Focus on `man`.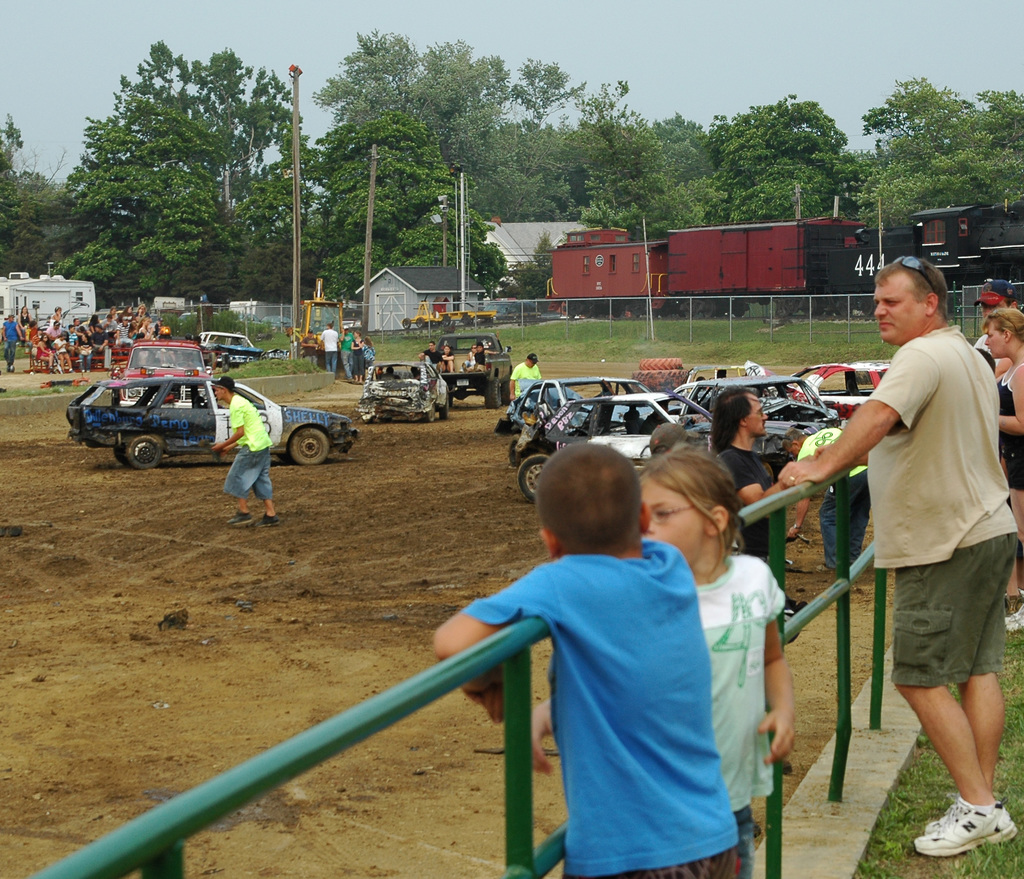
Focused at (418, 342, 442, 372).
